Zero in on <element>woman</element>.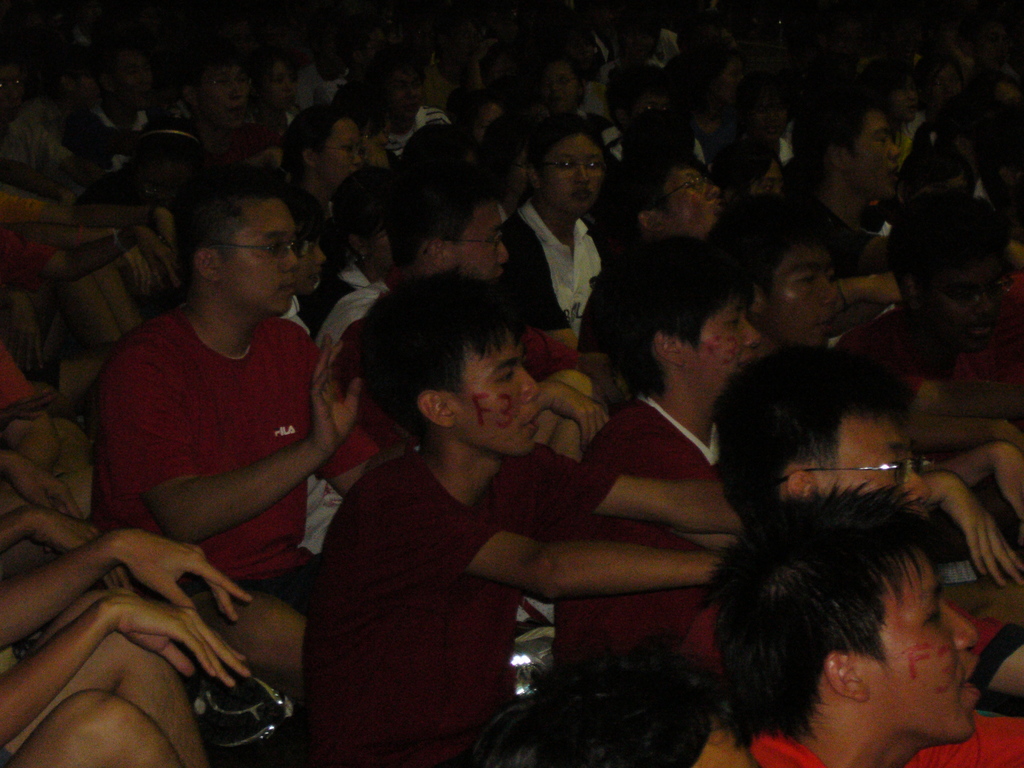
Zeroed in: bbox=(910, 46, 962, 152).
